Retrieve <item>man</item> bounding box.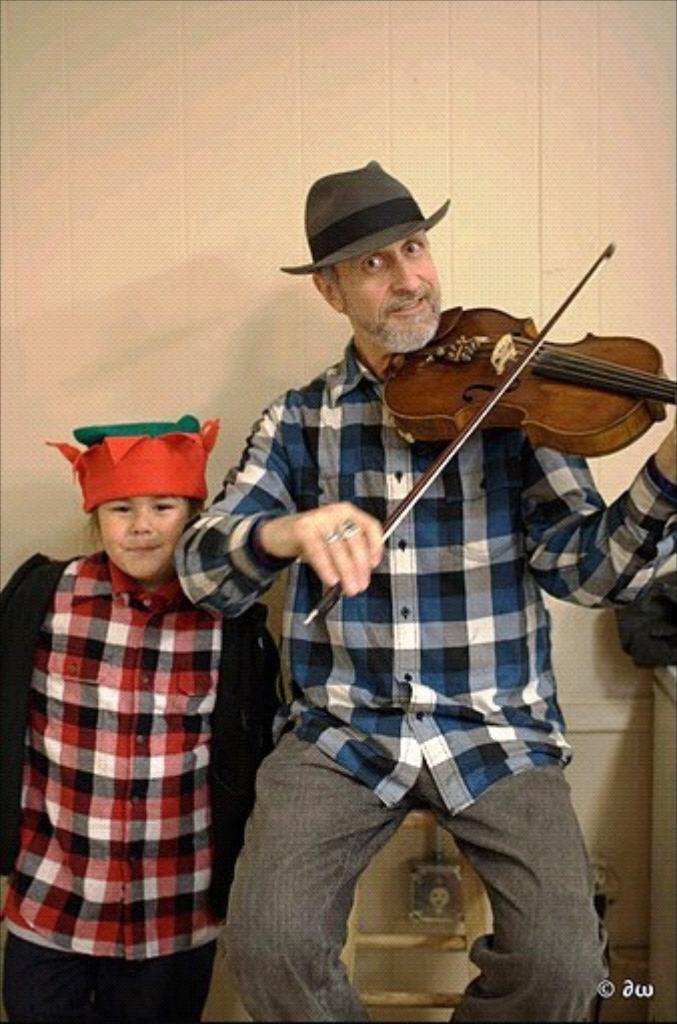
Bounding box: bbox=[62, 194, 429, 996].
